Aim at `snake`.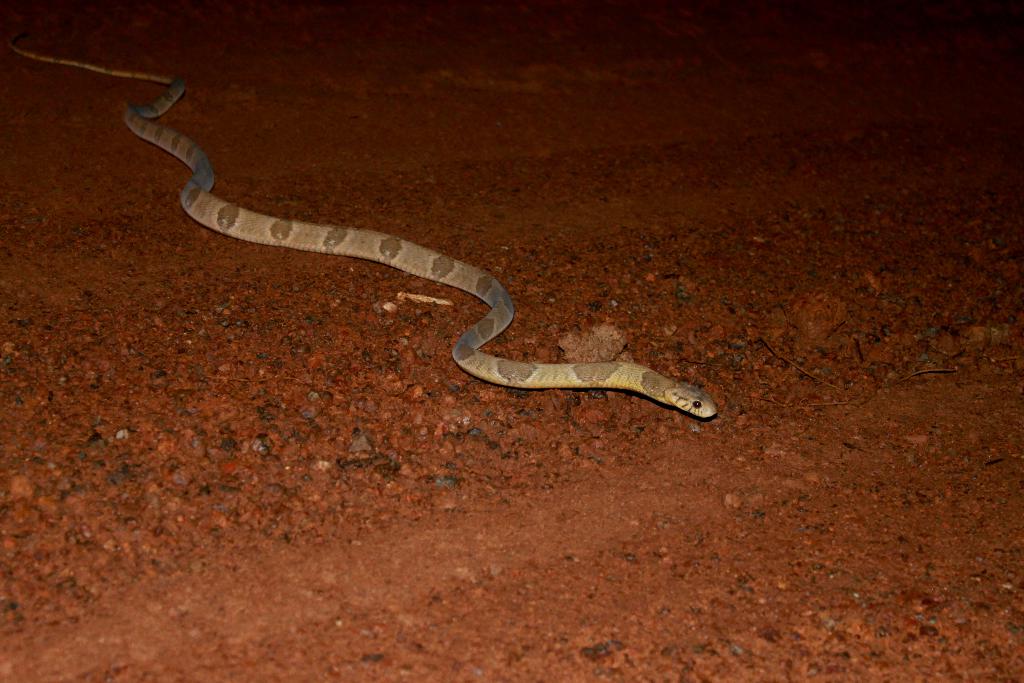
Aimed at [left=6, top=28, right=719, bottom=419].
